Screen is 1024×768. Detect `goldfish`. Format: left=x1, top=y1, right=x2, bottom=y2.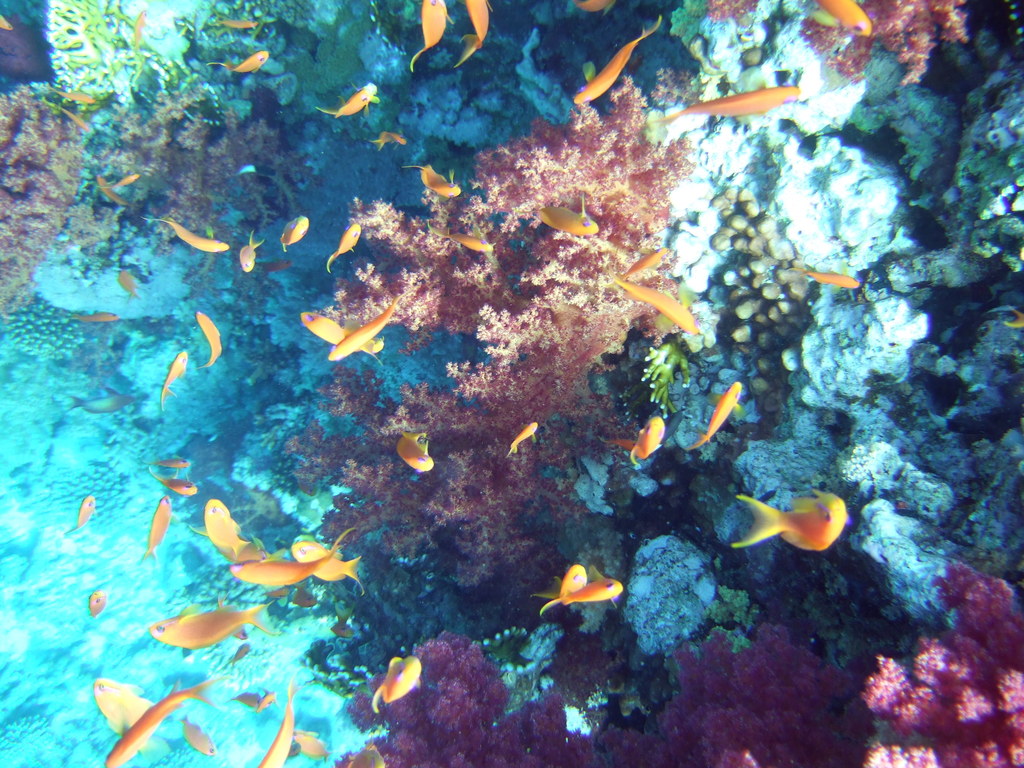
left=141, top=218, right=230, bottom=253.
